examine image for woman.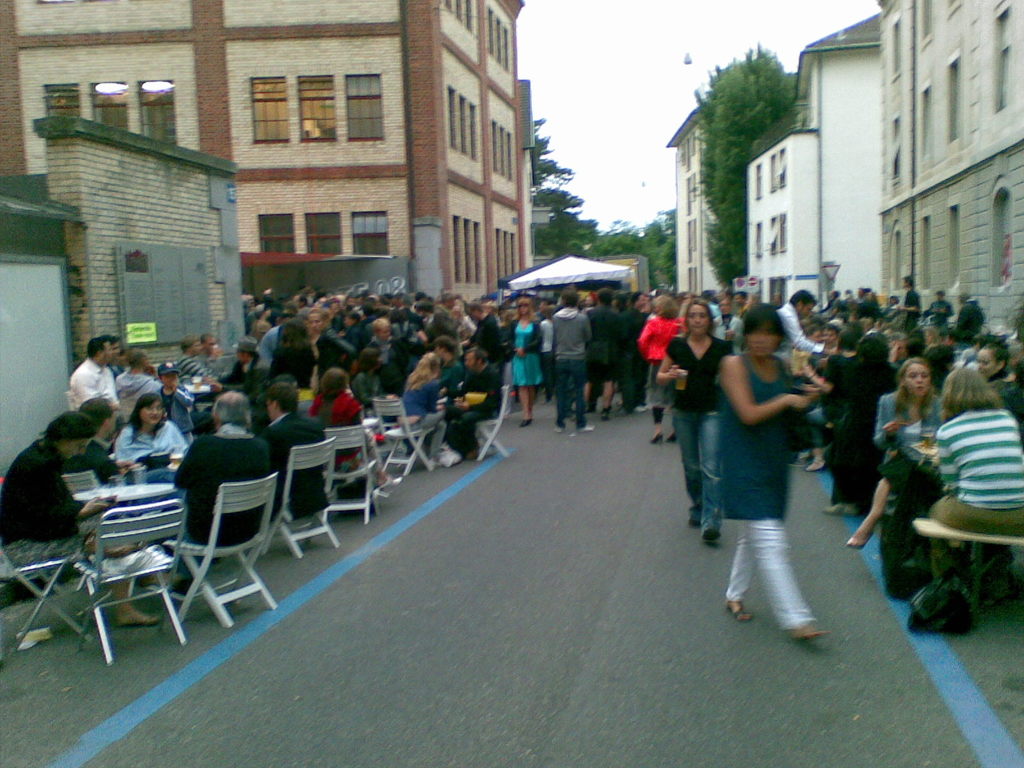
Examination result: box=[653, 294, 730, 545].
